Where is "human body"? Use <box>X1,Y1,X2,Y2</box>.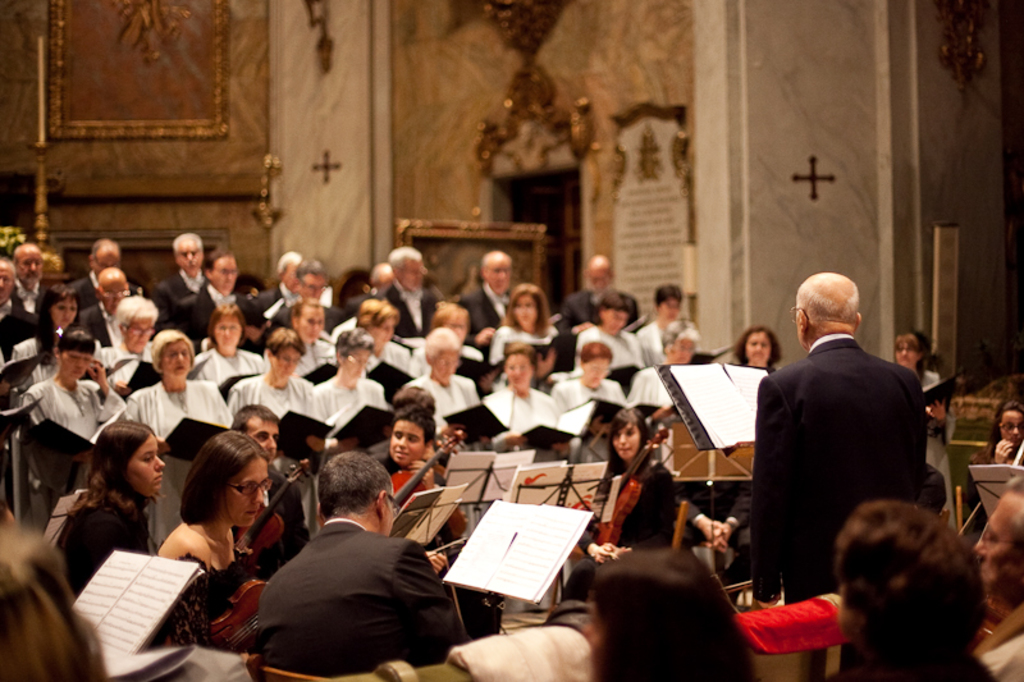
<box>493,285,559,357</box>.
